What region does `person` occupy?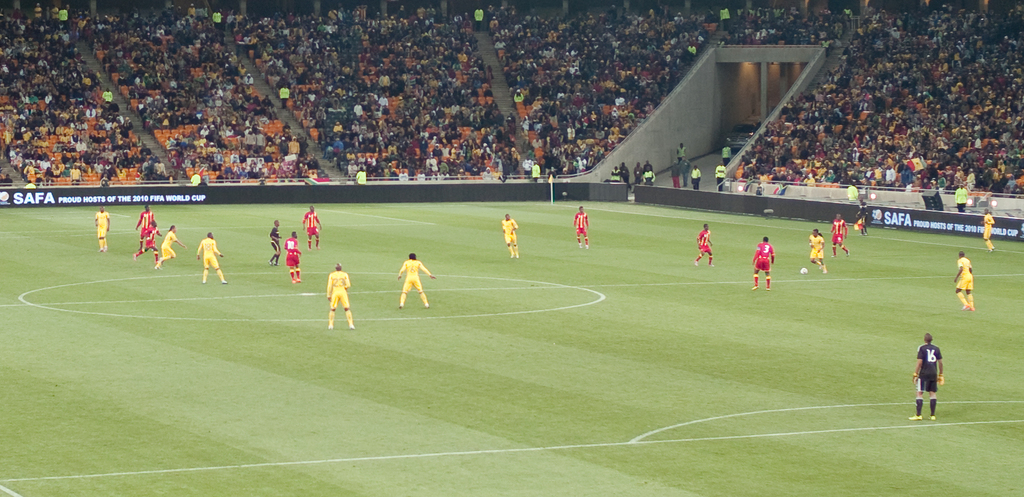
box=[984, 206, 993, 246].
